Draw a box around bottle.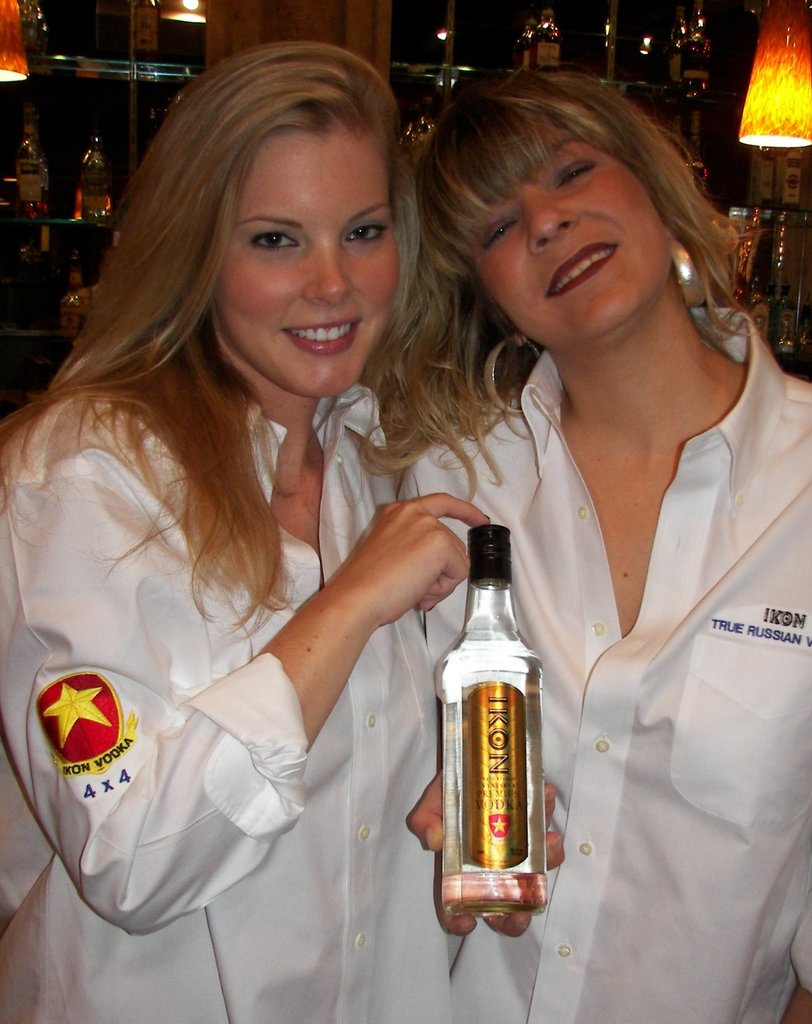
left=127, top=1, right=159, bottom=61.
